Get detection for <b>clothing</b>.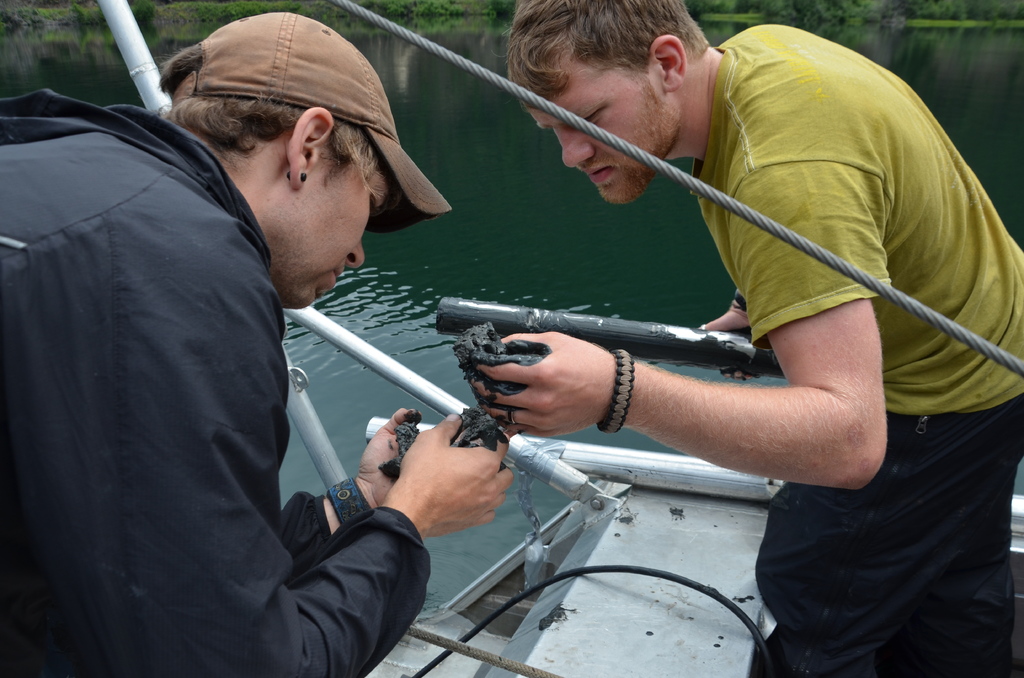
Detection: 0, 86, 424, 677.
